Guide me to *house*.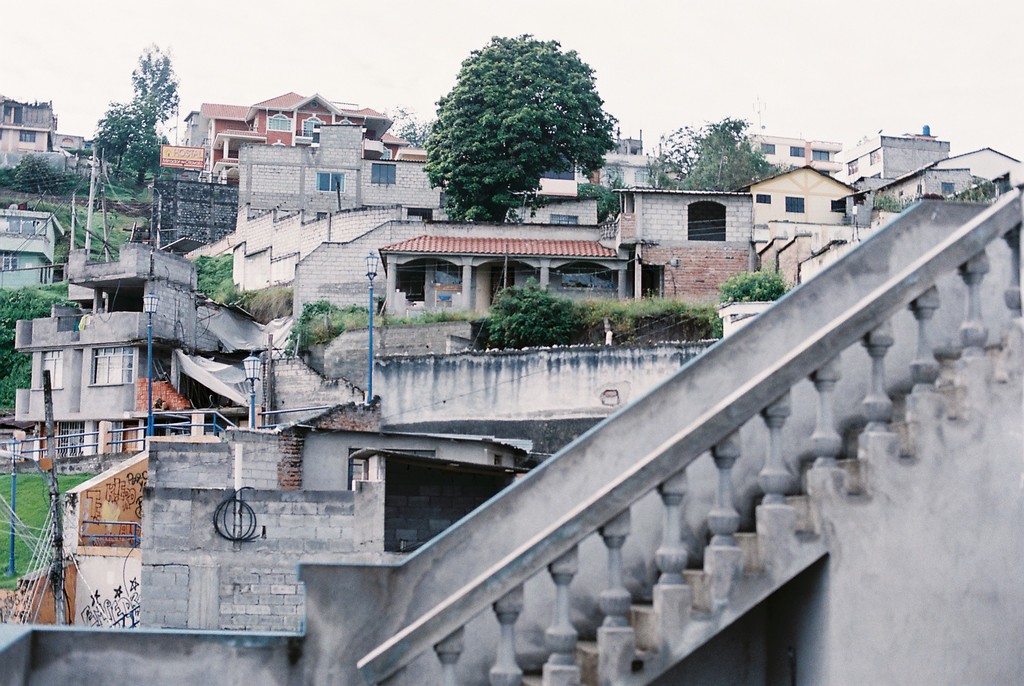
Guidance: [847,129,965,184].
